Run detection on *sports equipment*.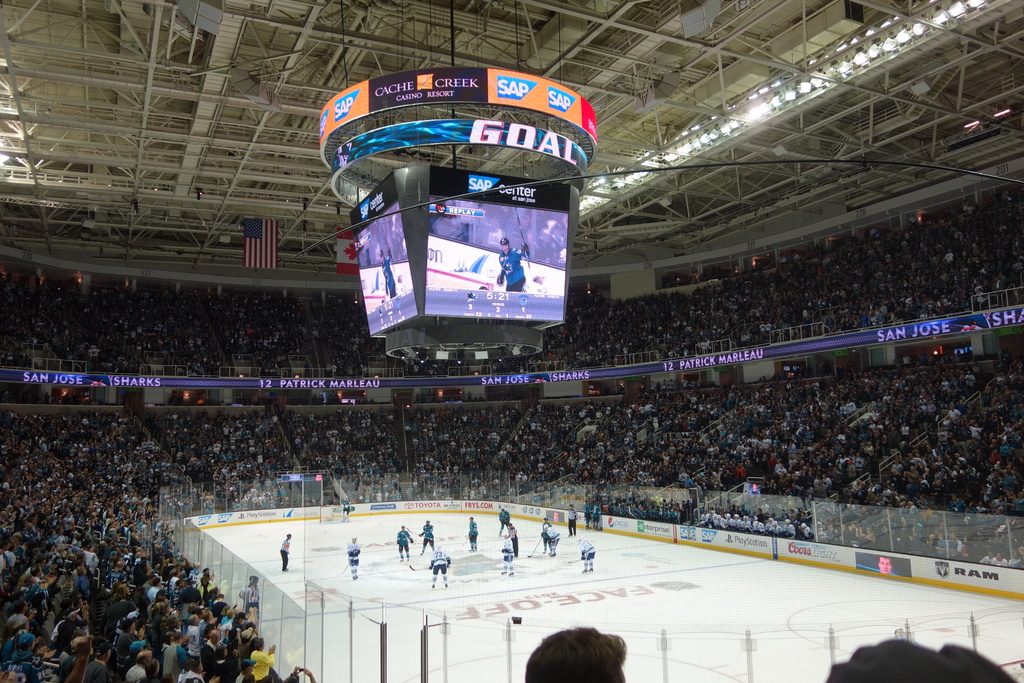
Result: left=498, top=250, right=526, bottom=287.
